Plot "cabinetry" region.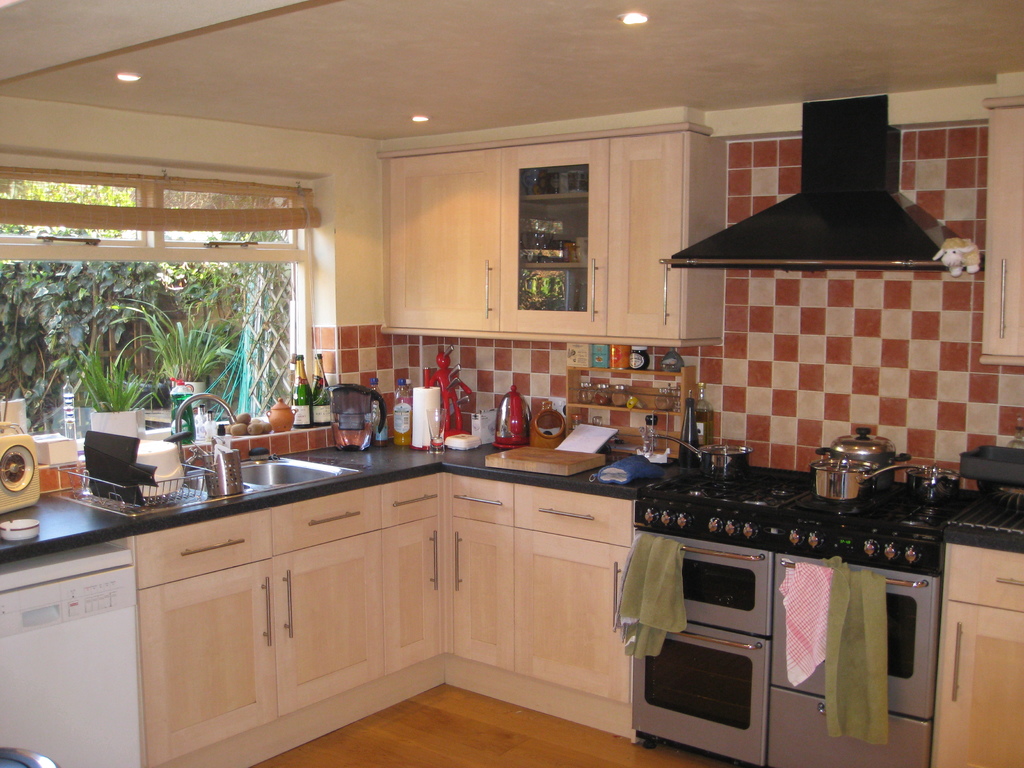
Plotted at 948 545 1023 611.
